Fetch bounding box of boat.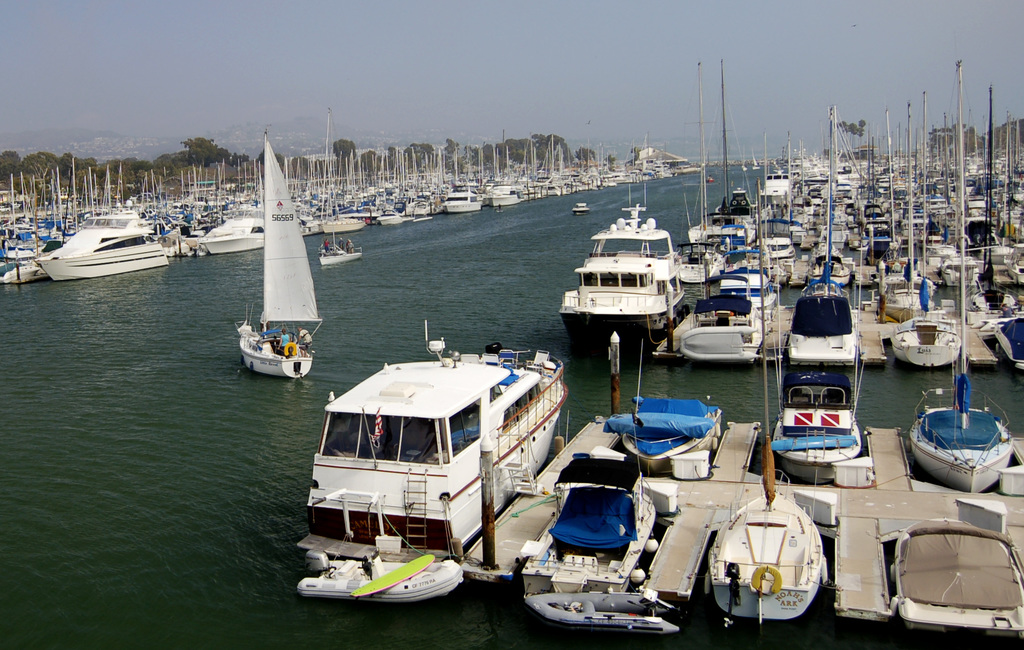
Bbox: x1=887 y1=90 x2=958 y2=370.
